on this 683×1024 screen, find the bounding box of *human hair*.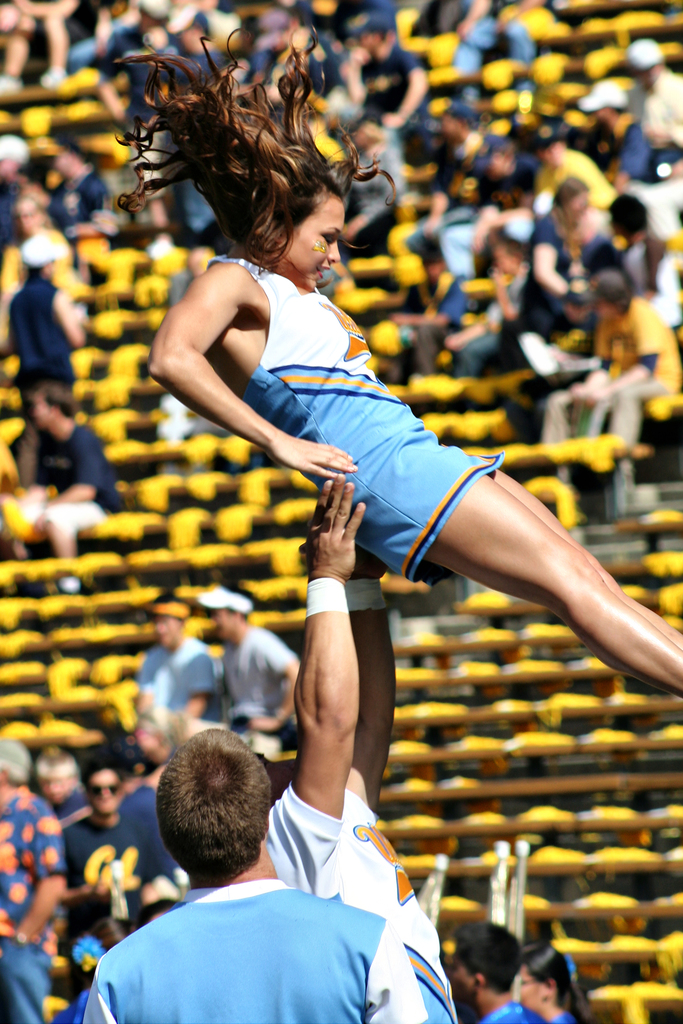
Bounding box: box=[453, 921, 525, 994].
